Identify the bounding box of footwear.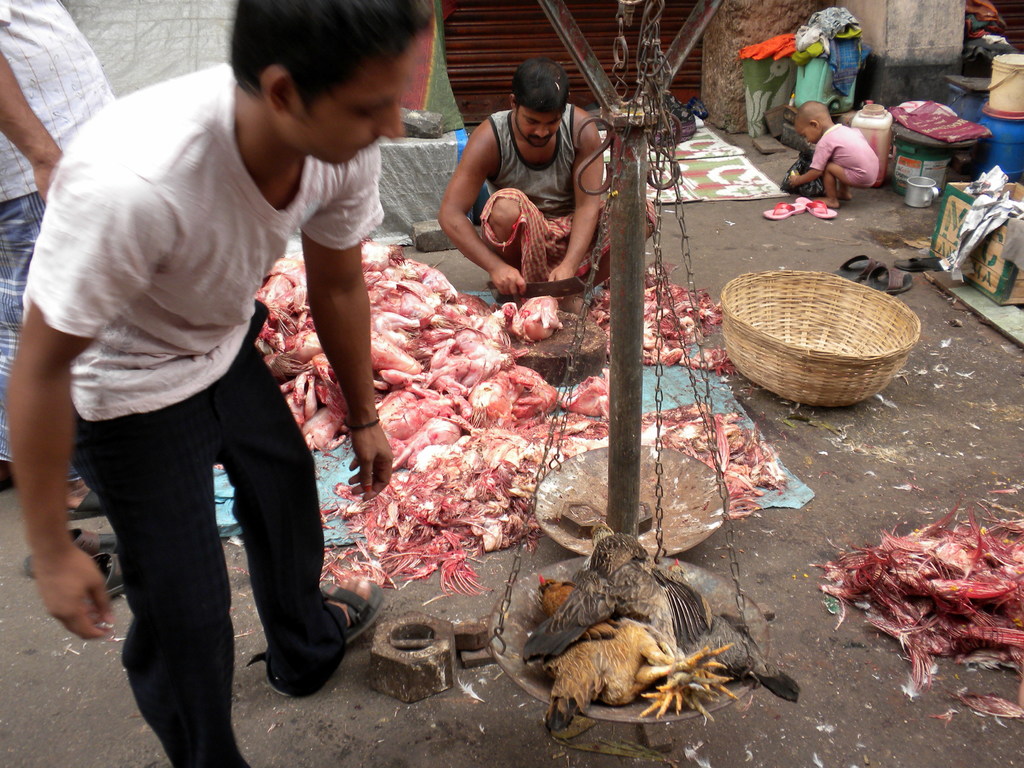
(left=861, top=264, right=915, bottom=297).
